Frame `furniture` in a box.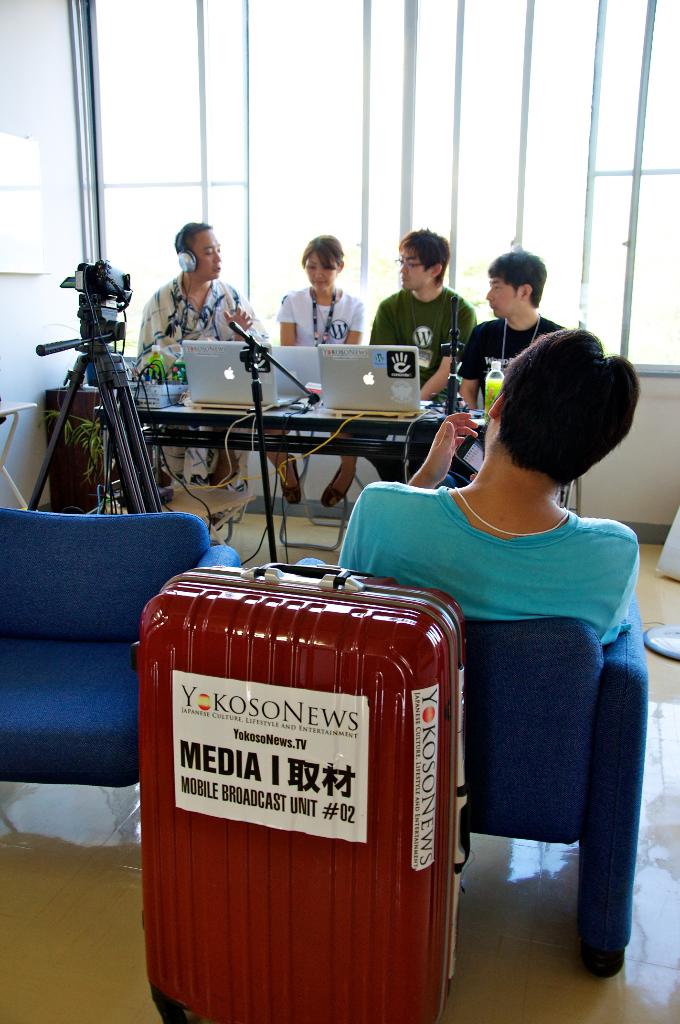
crop(94, 383, 490, 511).
